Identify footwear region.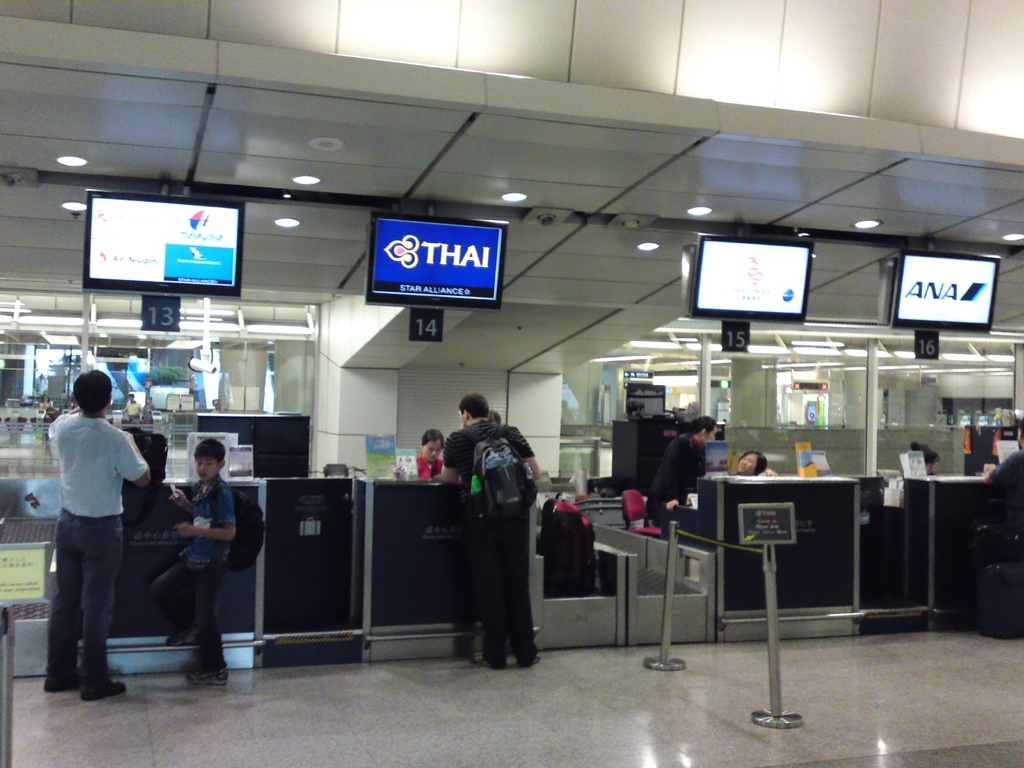
Region: bbox(79, 683, 127, 707).
